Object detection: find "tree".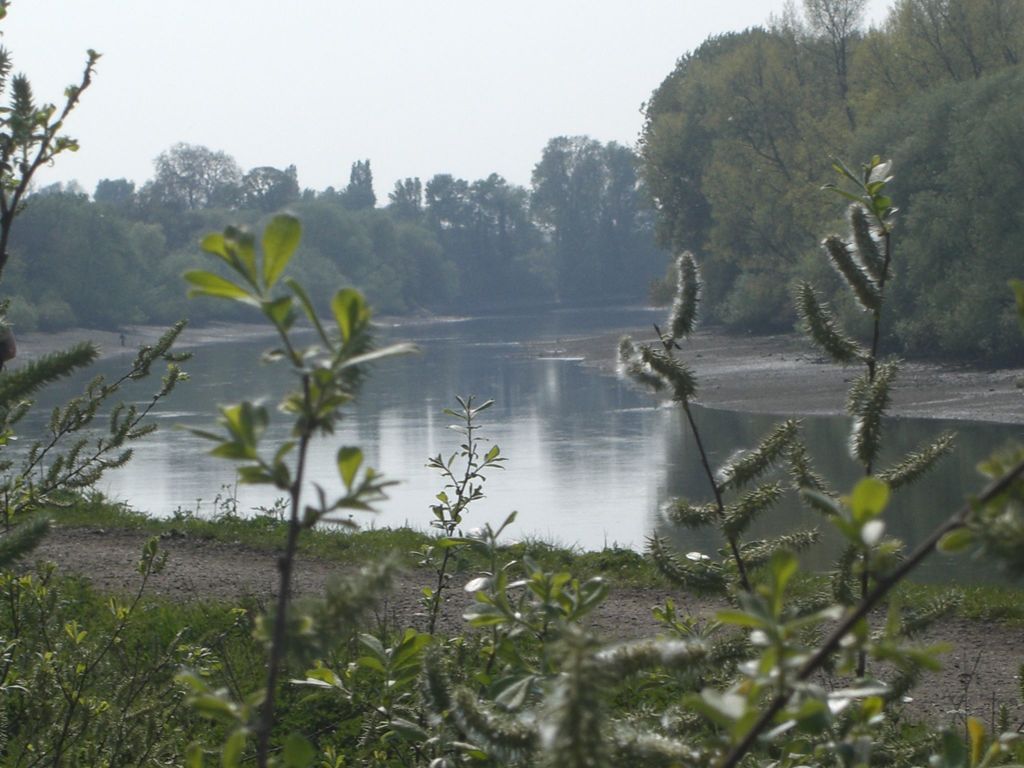
[425,168,471,234].
